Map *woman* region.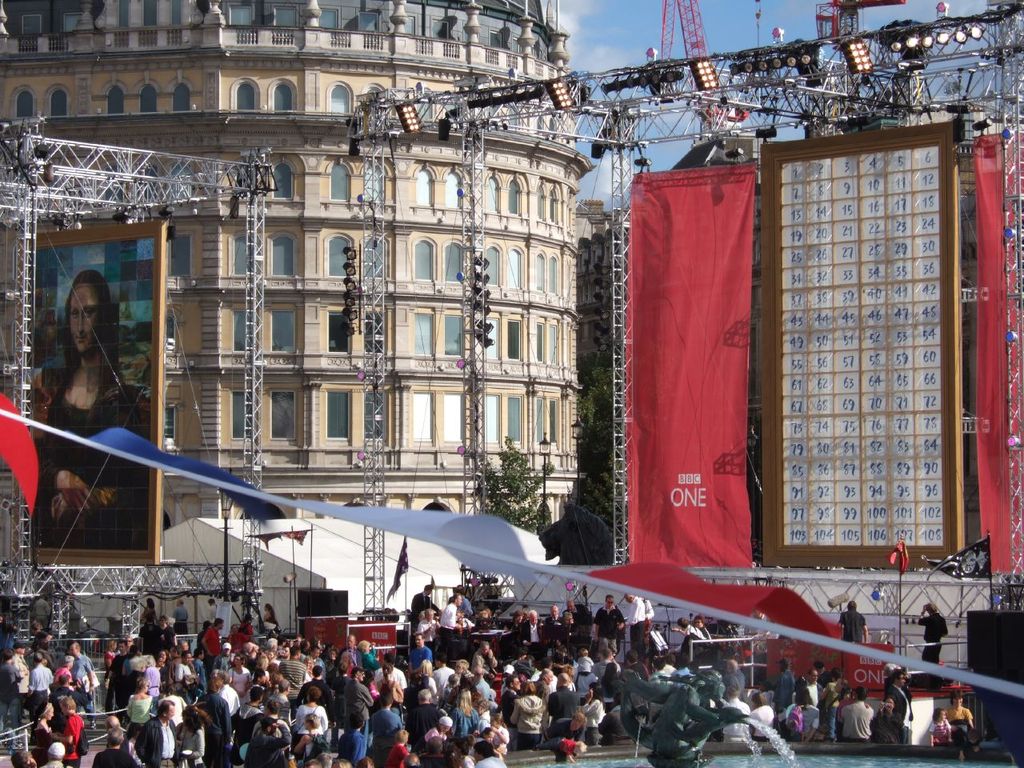
Mapped to (left=34, top=276, right=156, bottom=559).
